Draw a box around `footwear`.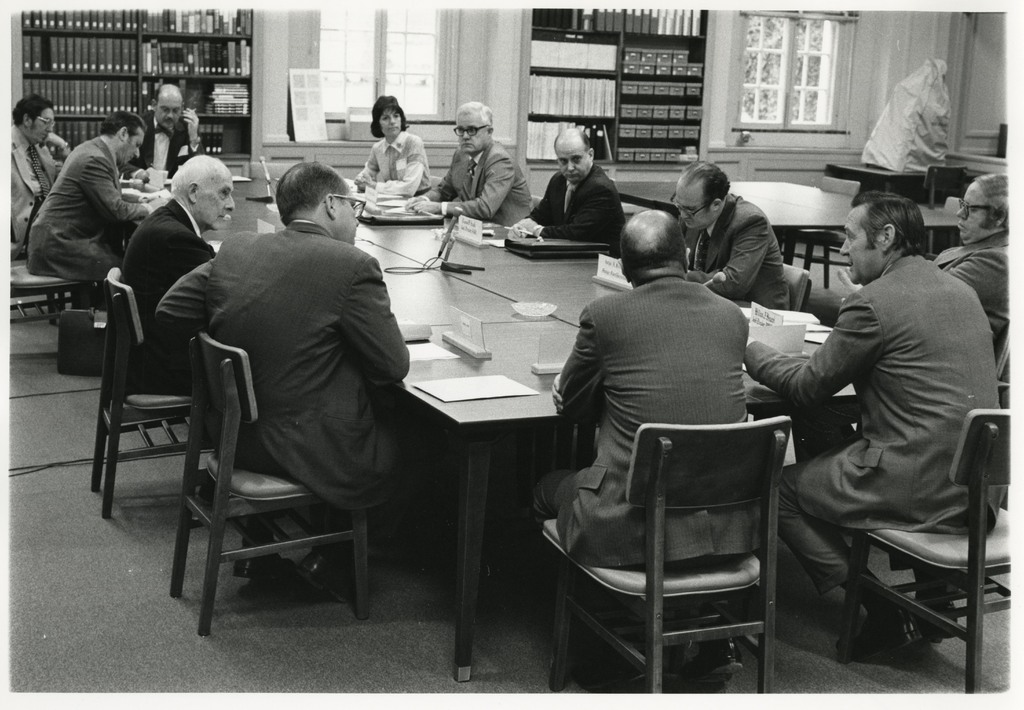
<bbox>584, 637, 649, 690</bbox>.
